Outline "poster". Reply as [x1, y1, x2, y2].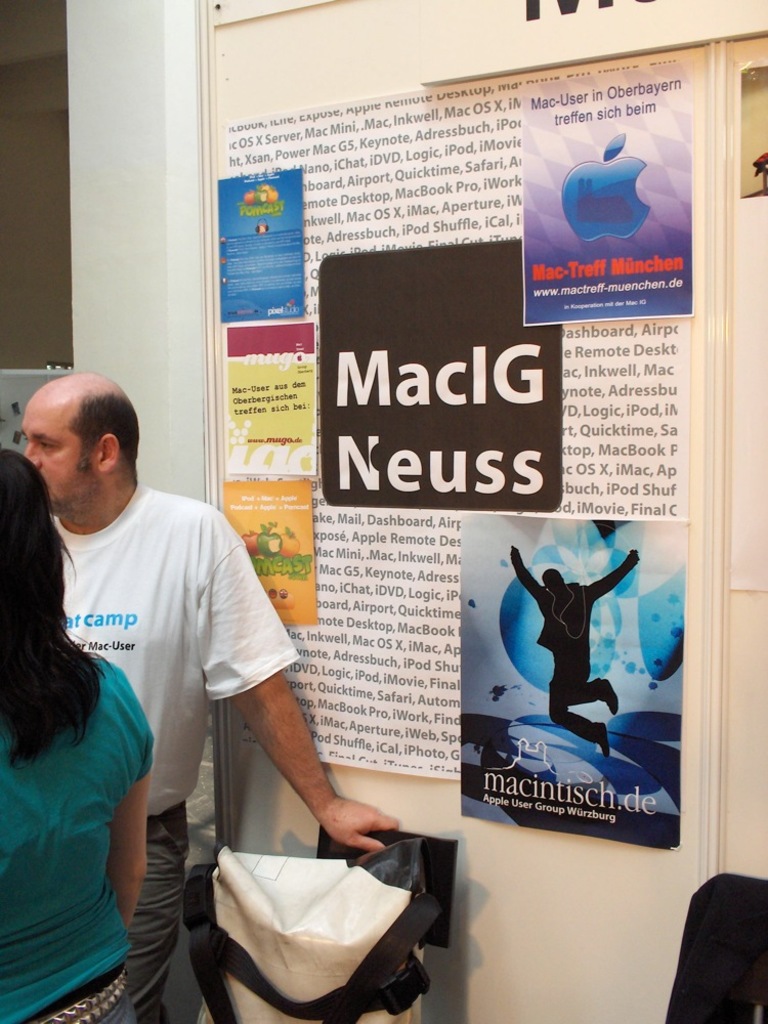
[218, 476, 317, 626].
